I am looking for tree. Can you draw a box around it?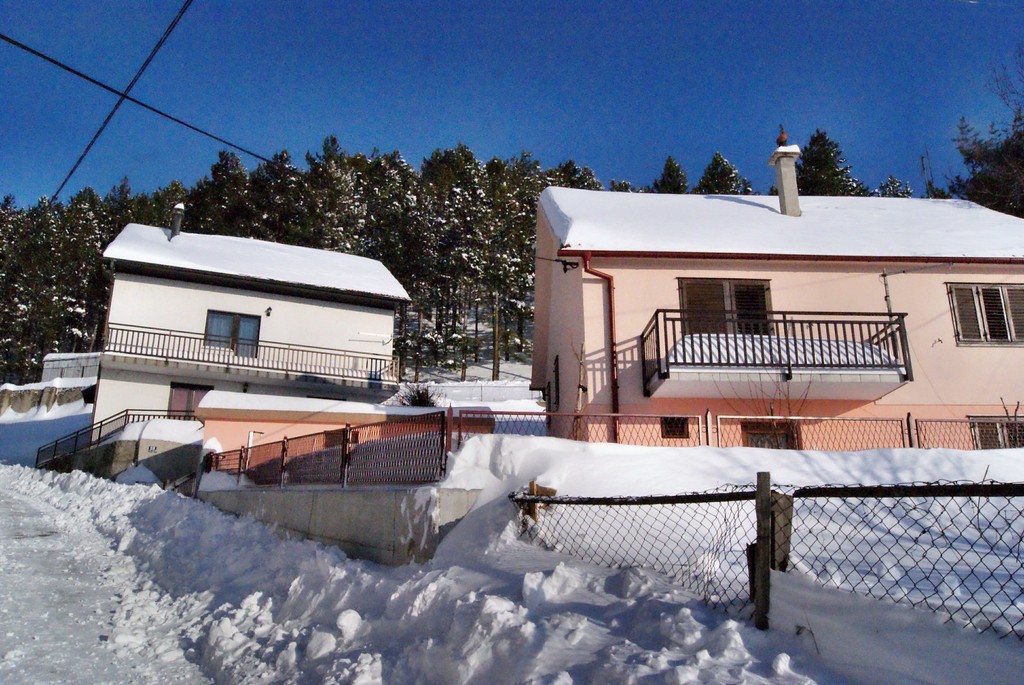
Sure, the bounding box is bbox(245, 148, 307, 244).
